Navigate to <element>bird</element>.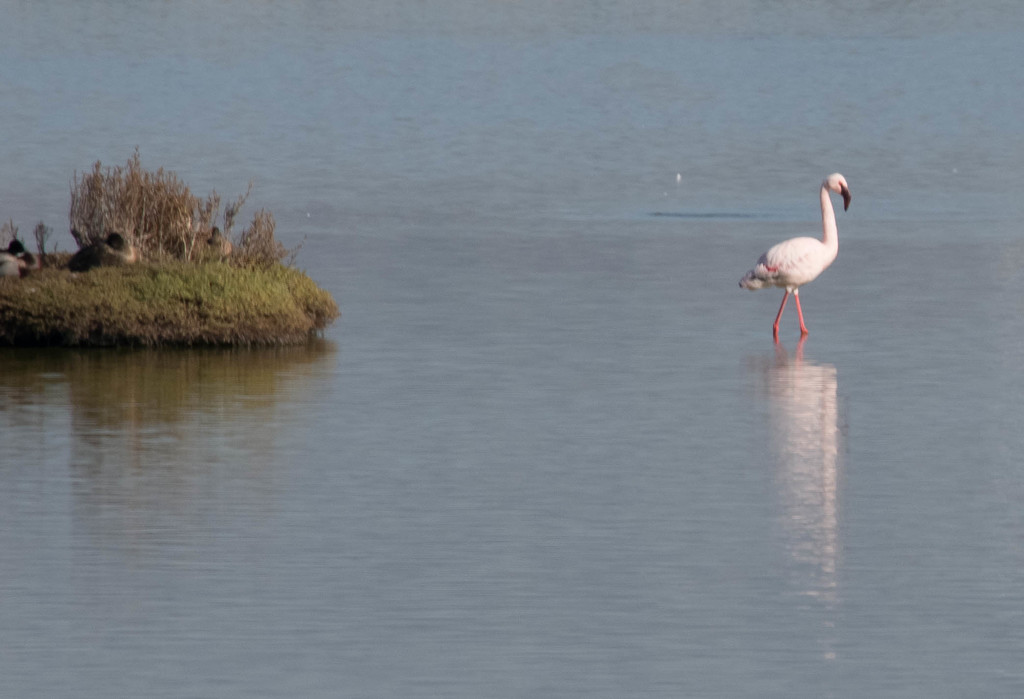
Navigation target: <box>195,226,234,261</box>.
